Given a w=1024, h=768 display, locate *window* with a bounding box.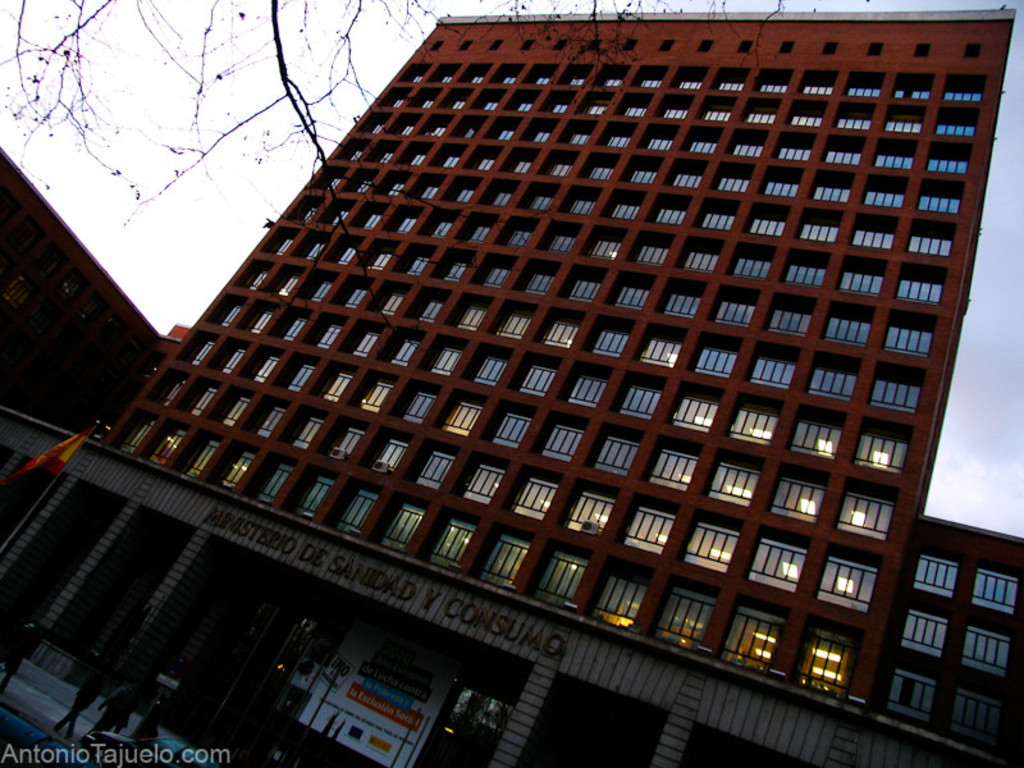
Located: 840 259 890 297.
